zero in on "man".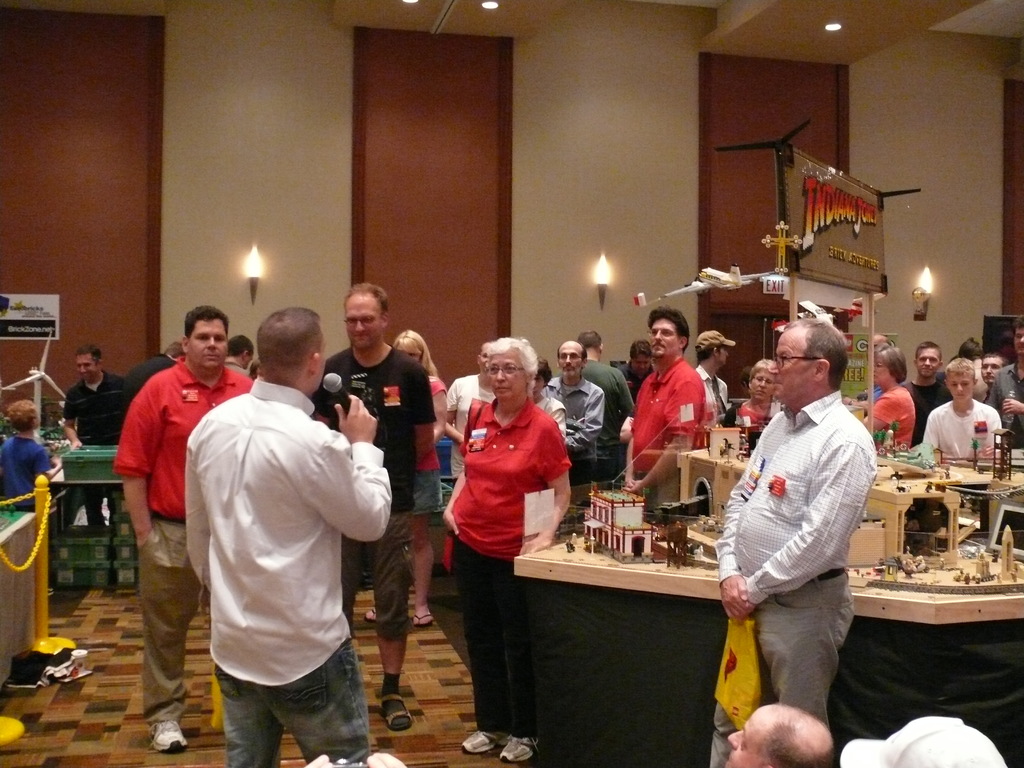
Zeroed in: 545 339 601 479.
